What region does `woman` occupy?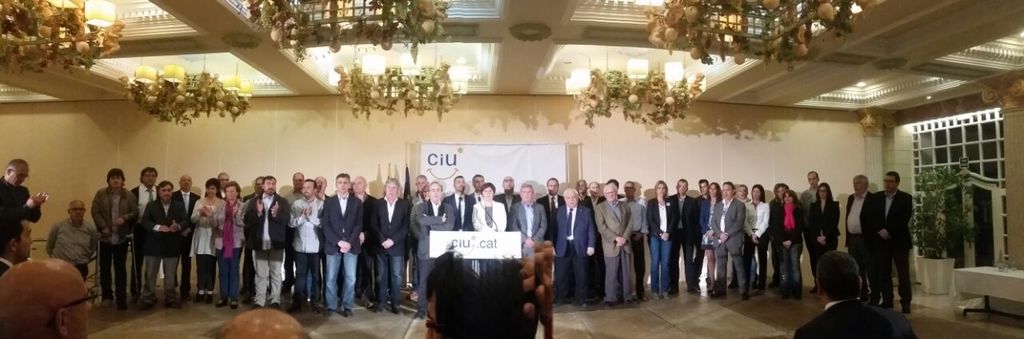
742:182:770:295.
